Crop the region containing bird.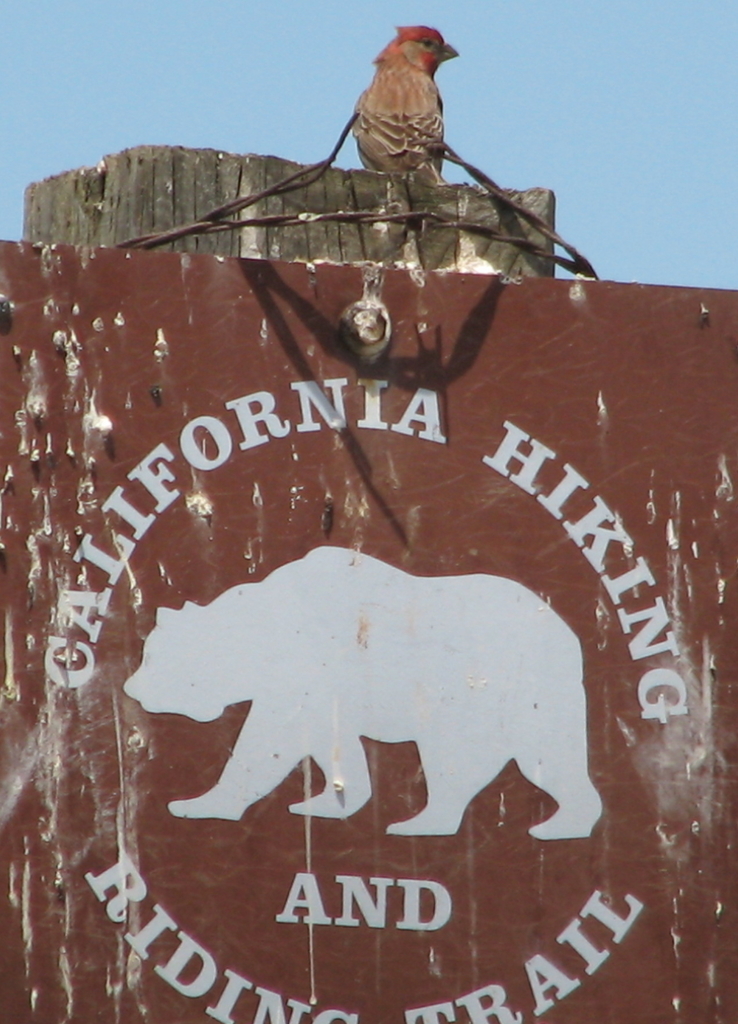
Crop region: x1=347 y1=28 x2=460 y2=178.
